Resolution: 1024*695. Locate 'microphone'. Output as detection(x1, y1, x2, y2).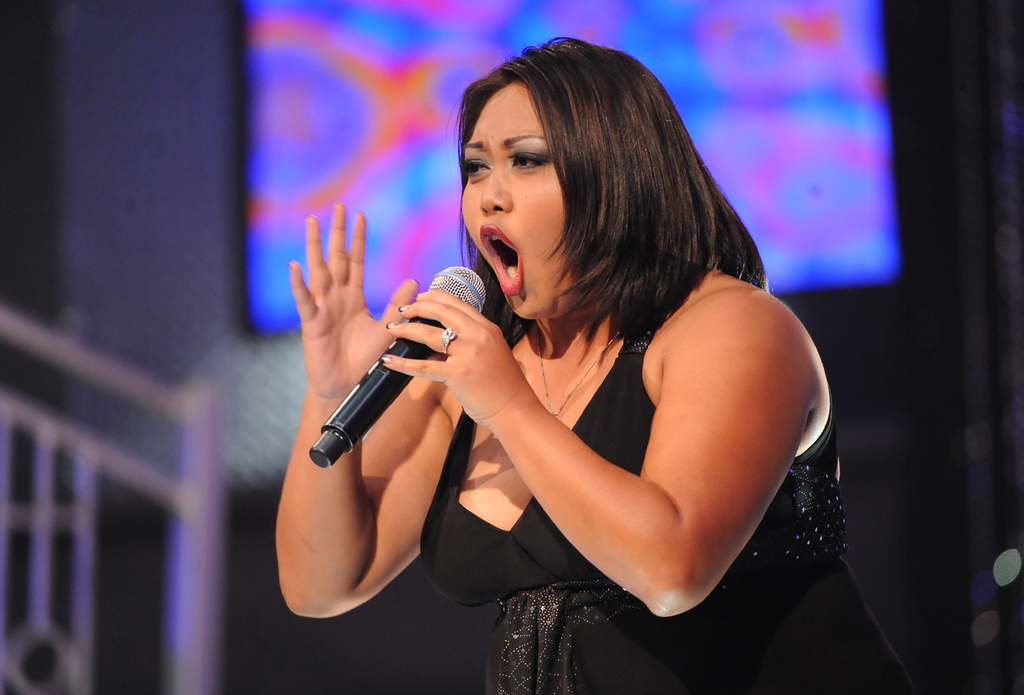
detection(299, 270, 509, 460).
